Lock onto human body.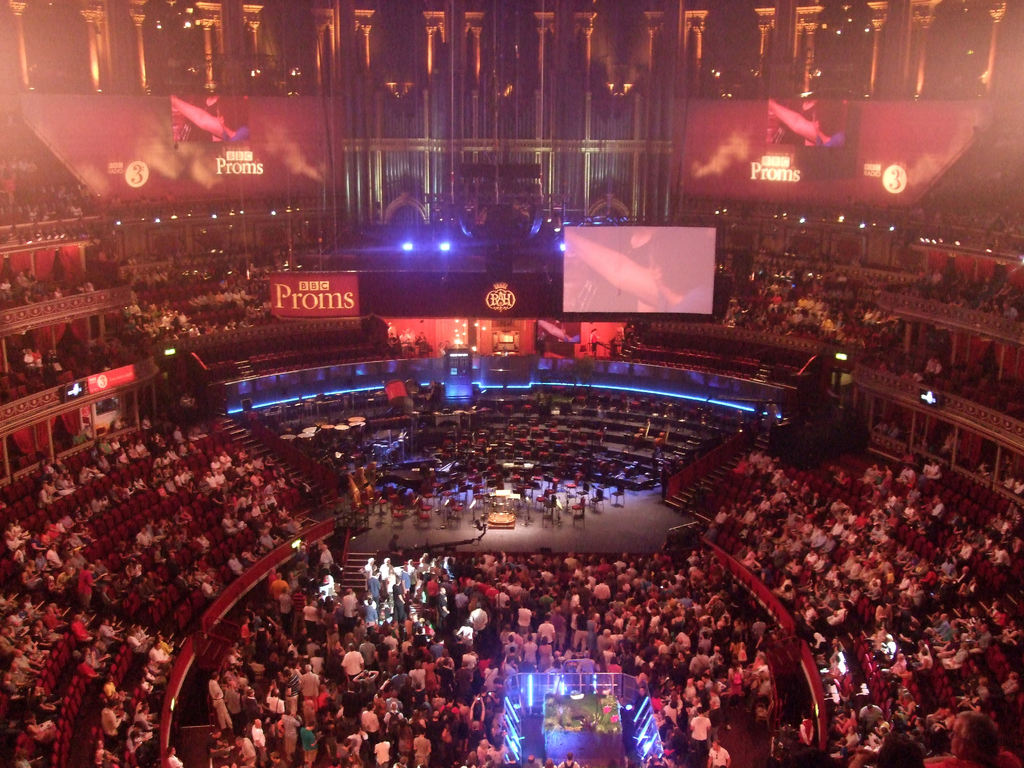
Locked: [635,580,644,593].
